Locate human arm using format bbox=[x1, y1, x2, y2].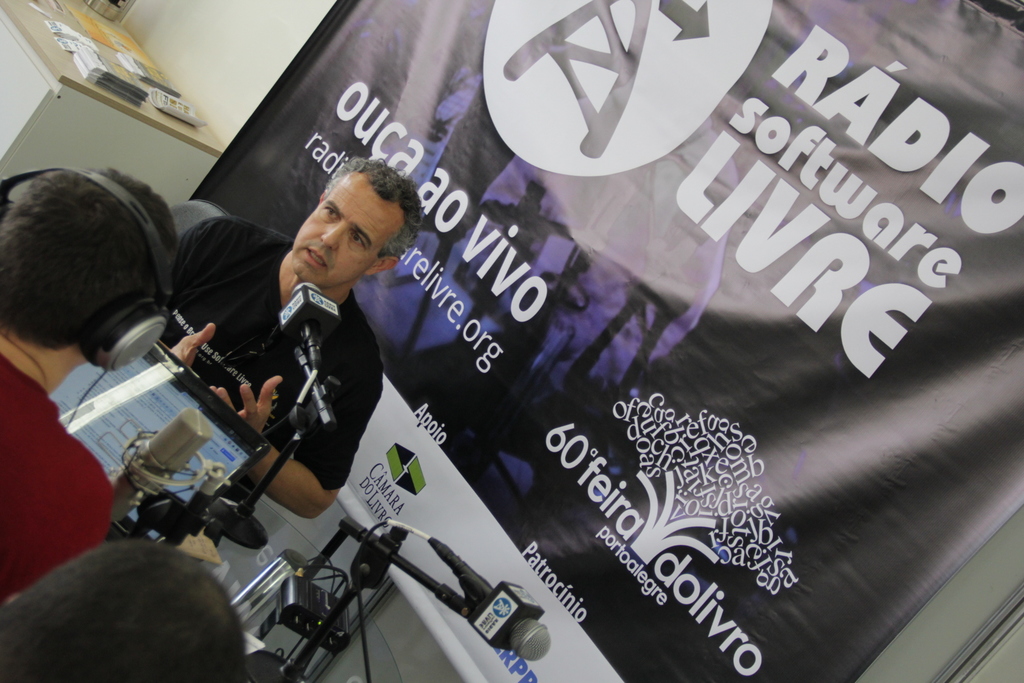
bbox=[216, 358, 381, 514].
